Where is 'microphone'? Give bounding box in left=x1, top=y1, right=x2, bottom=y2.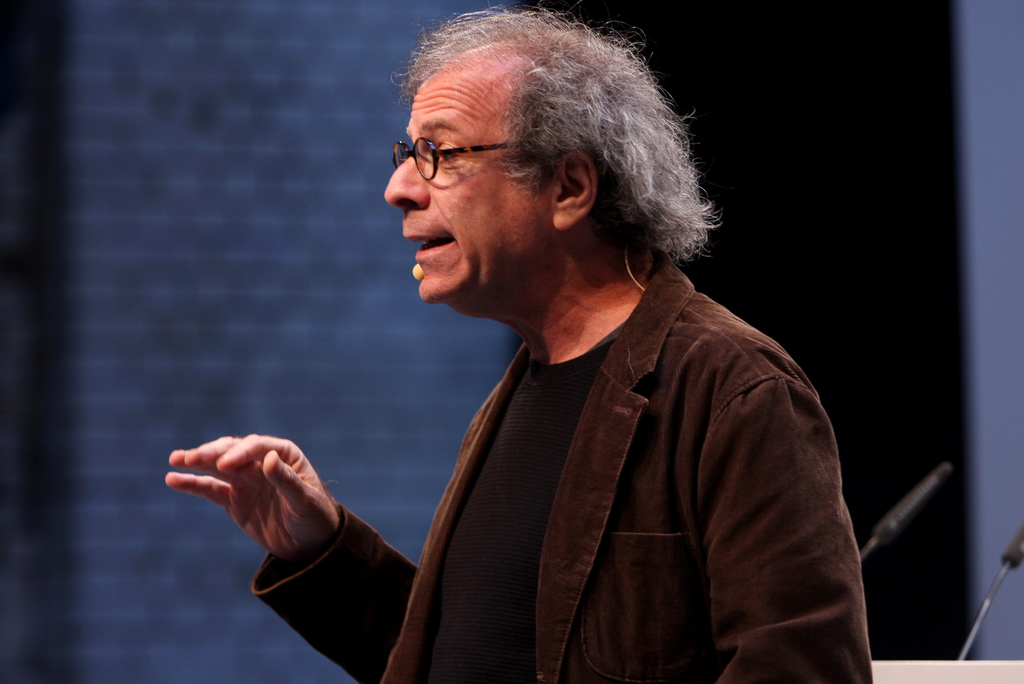
left=409, top=258, right=436, bottom=285.
